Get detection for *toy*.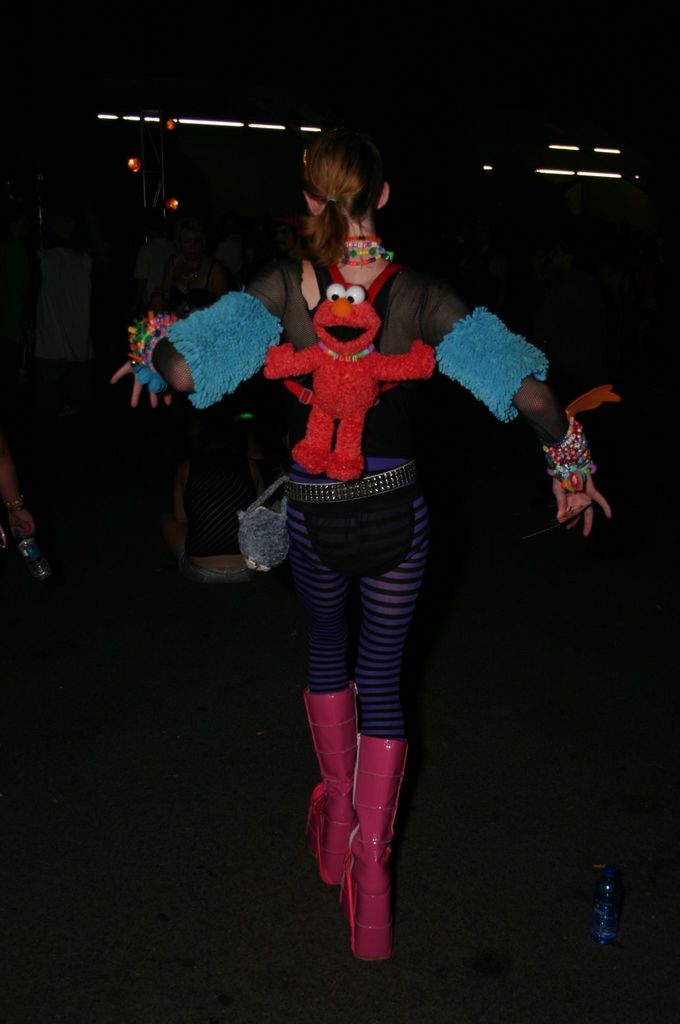
Detection: [275, 260, 439, 476].
